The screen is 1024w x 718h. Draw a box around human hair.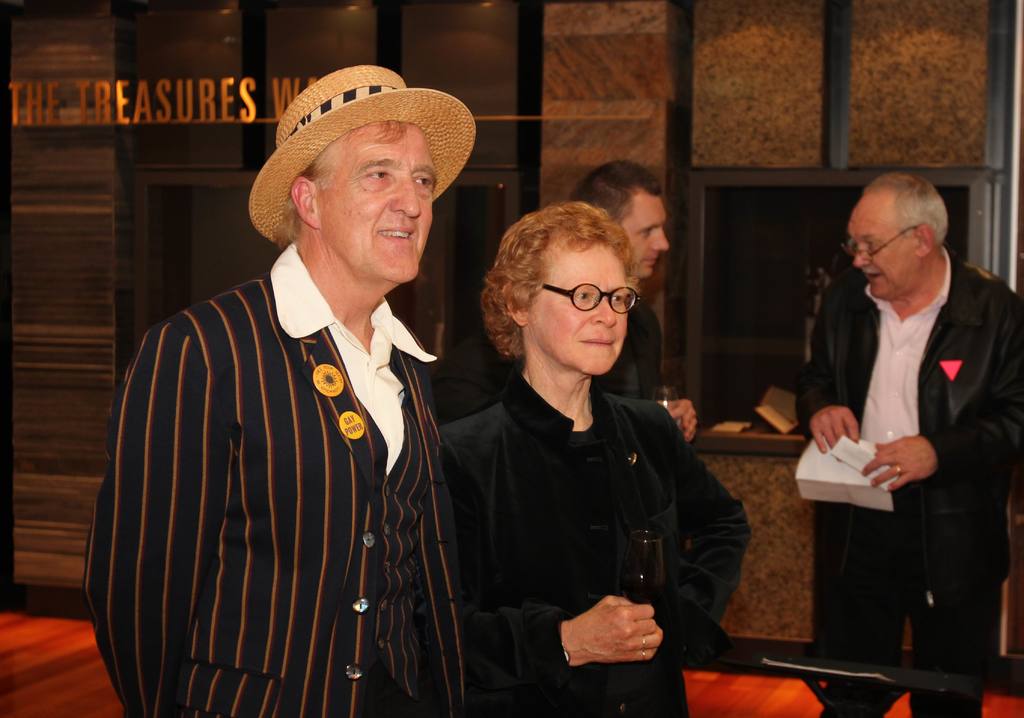
x1=494 y1=182 x2=666 y2=360.
